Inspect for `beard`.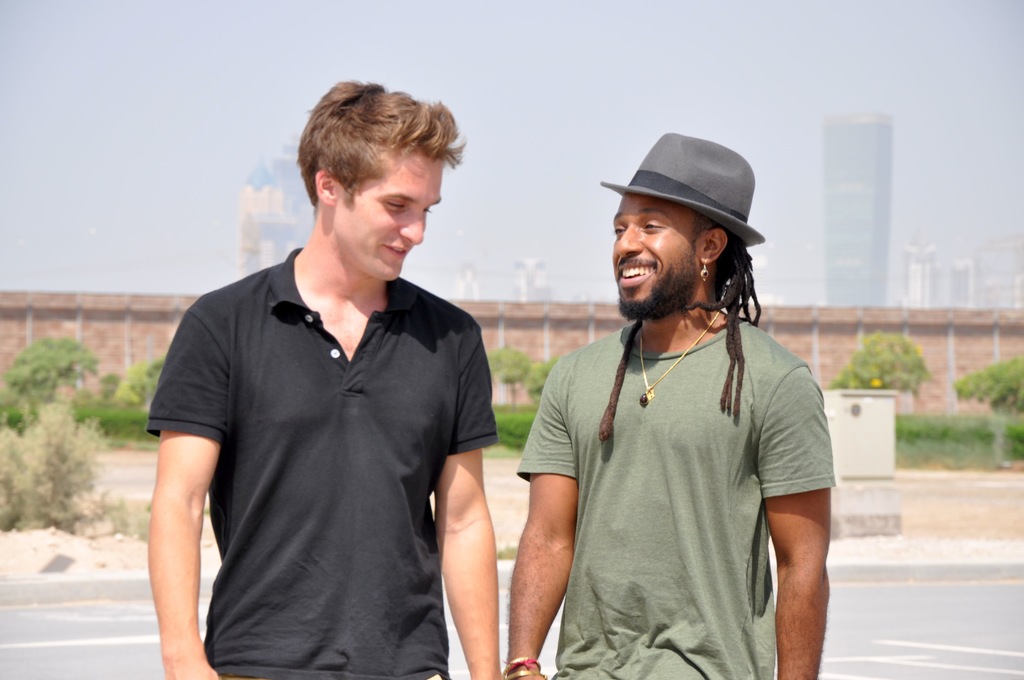
Inspection: BBox(616, 246, 700, 328).
